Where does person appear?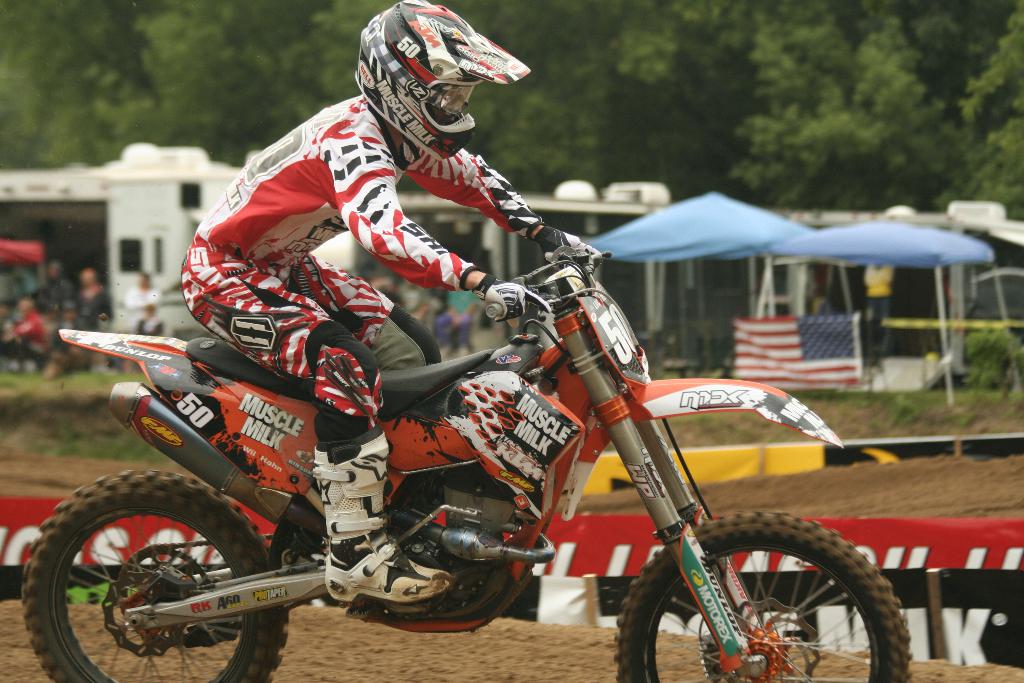
Appears at x1=179 y1=0 x2=600 y2=602.
